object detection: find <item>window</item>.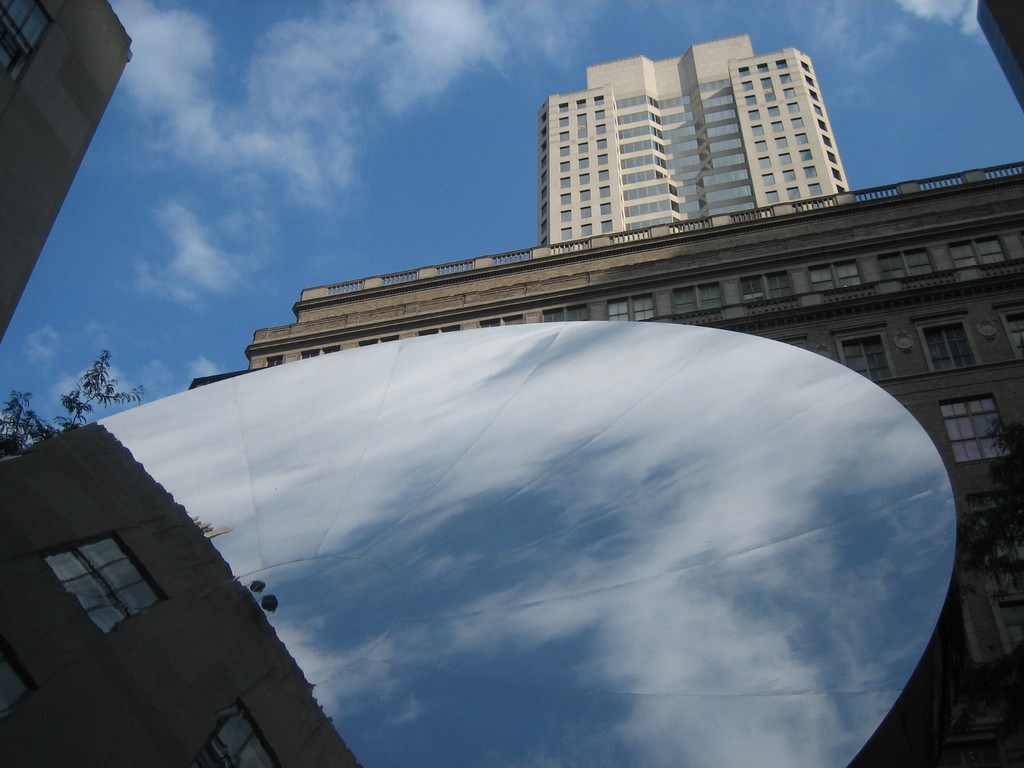
(303,345,341,358).
